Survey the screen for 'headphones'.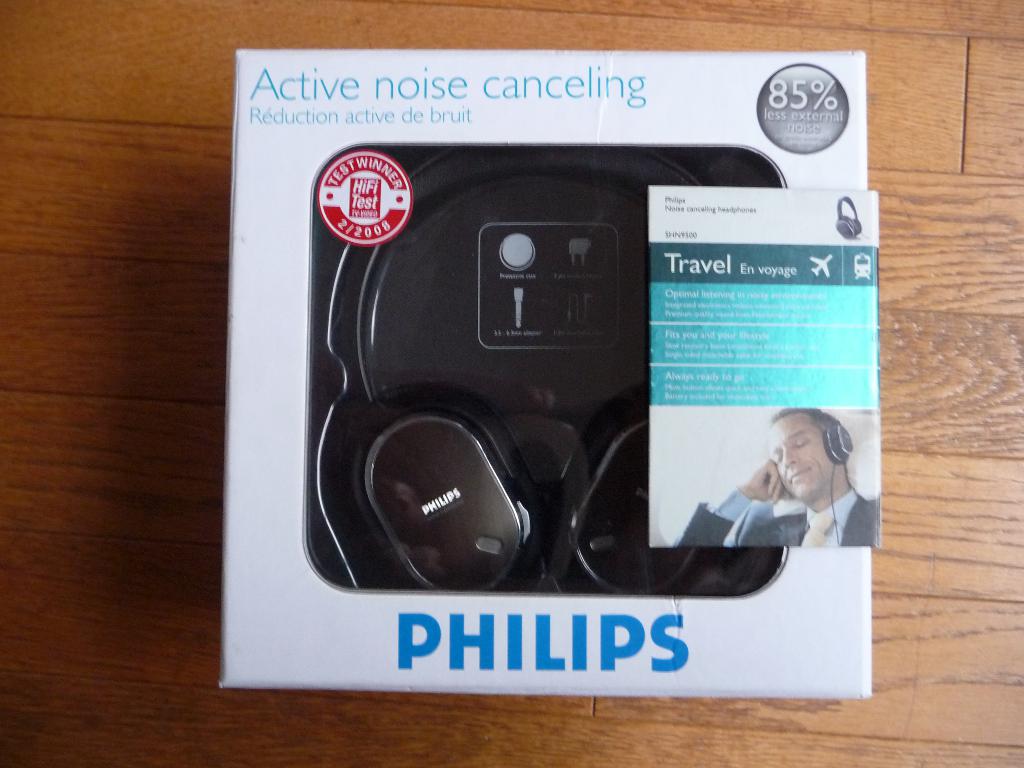
Survey found: l=311, t=144, r=788, b=607.
